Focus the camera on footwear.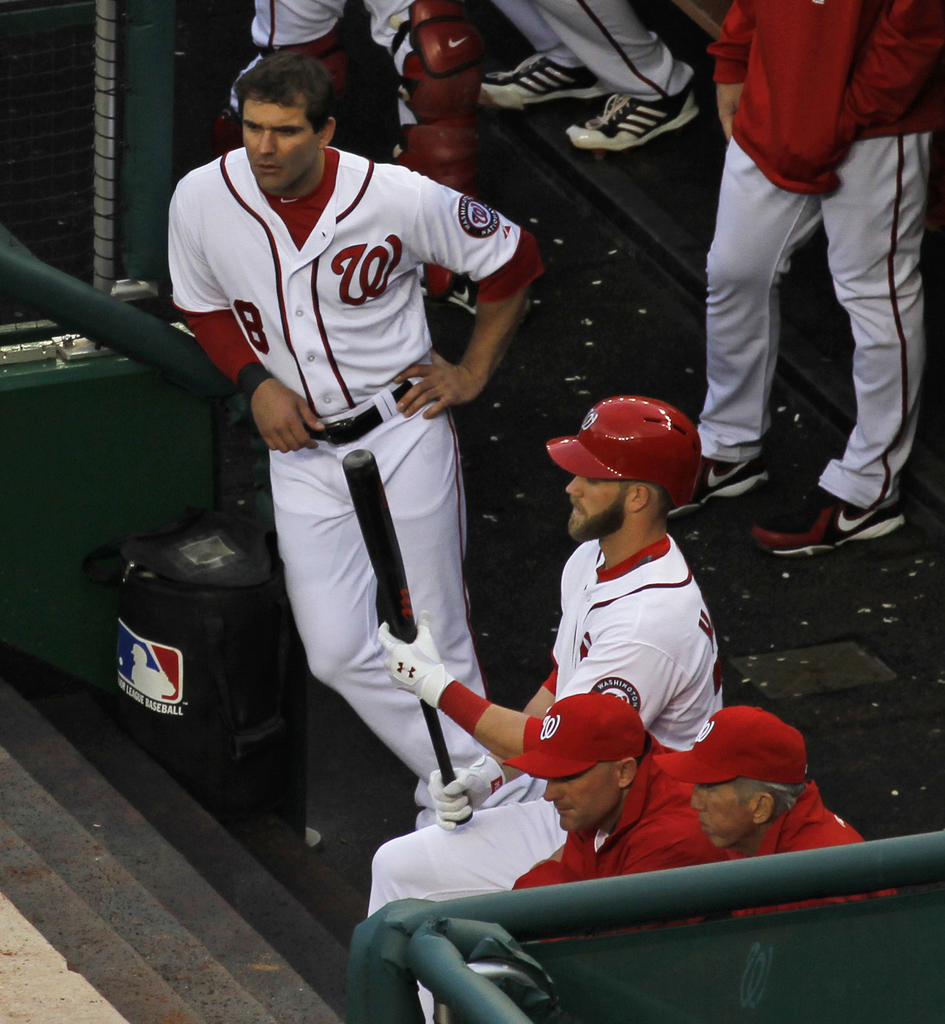
Focus region: 543 72 709 156.
